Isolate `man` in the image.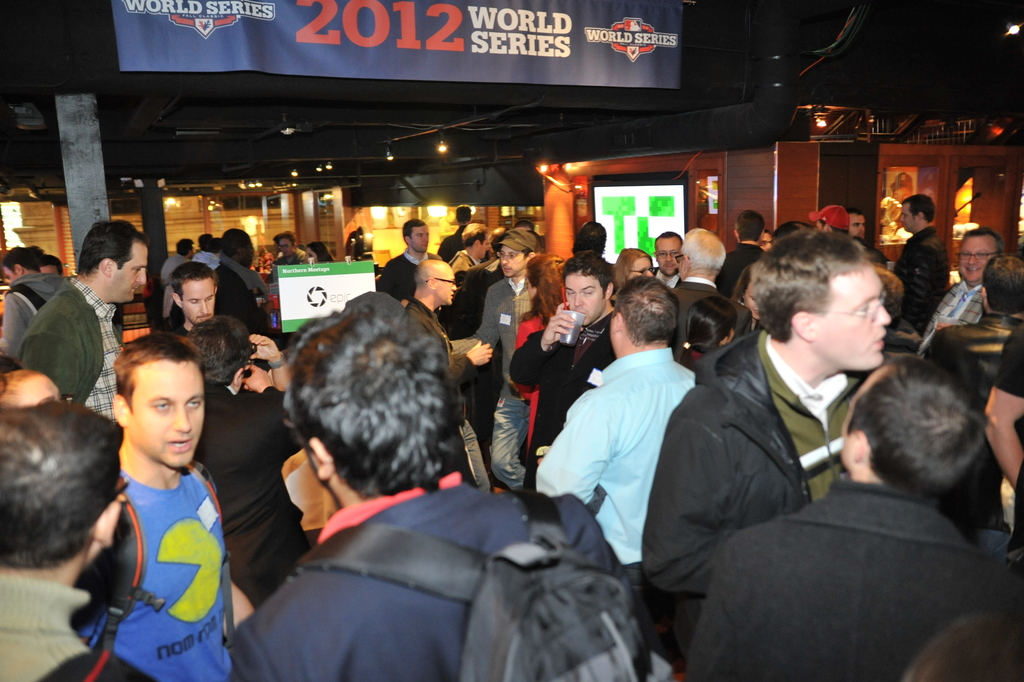
Isolated region: l=266, t=233, r=311, b=266.
